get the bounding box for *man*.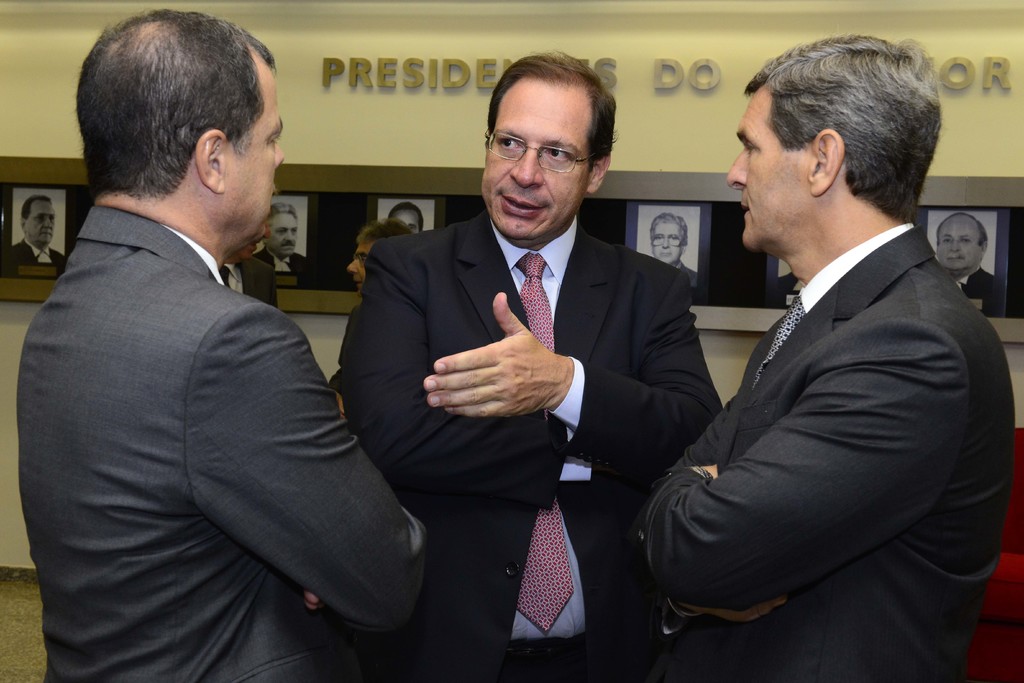
detection(207, 183, 280, 307).
